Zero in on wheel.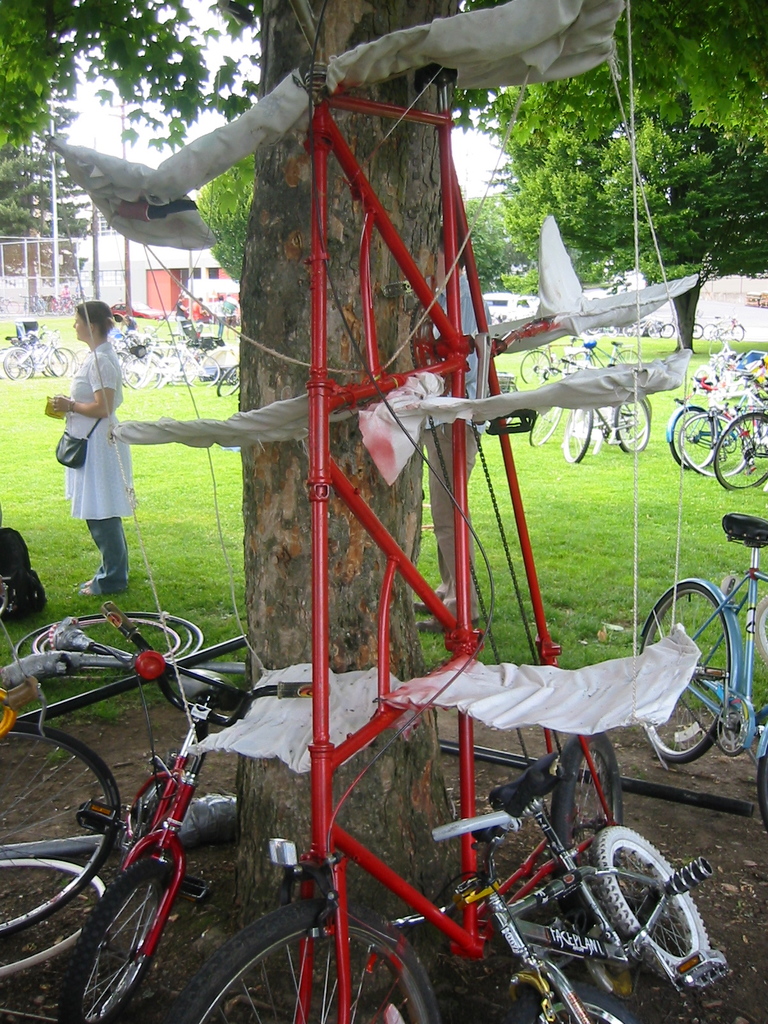
Zeroed in: (730, 323, 746, 340).
